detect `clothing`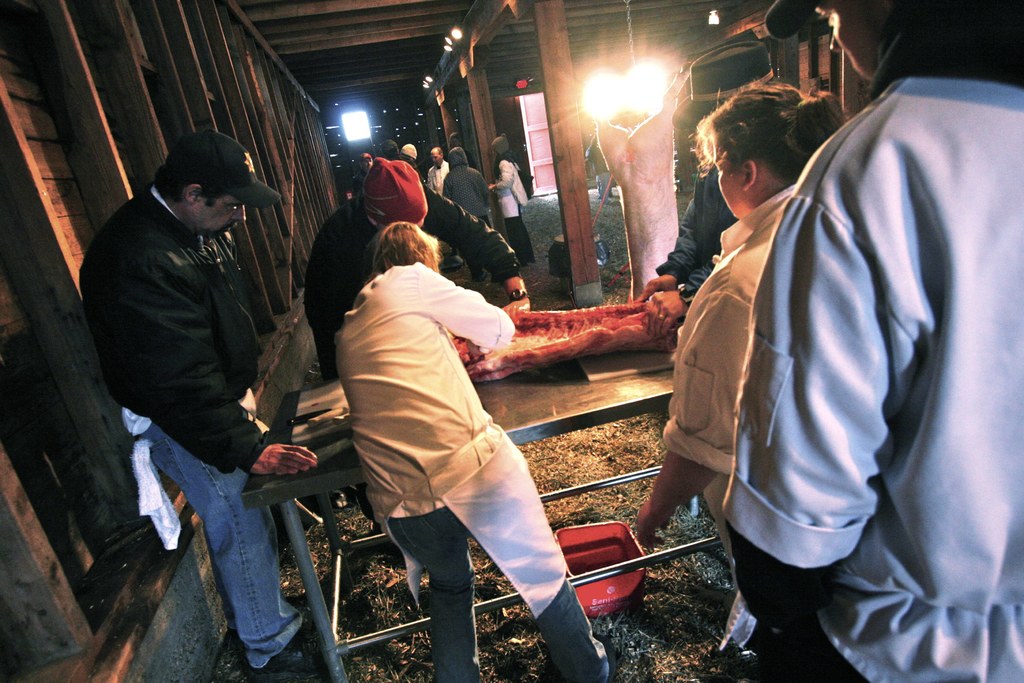
box=[424, 157, 451, 193]
